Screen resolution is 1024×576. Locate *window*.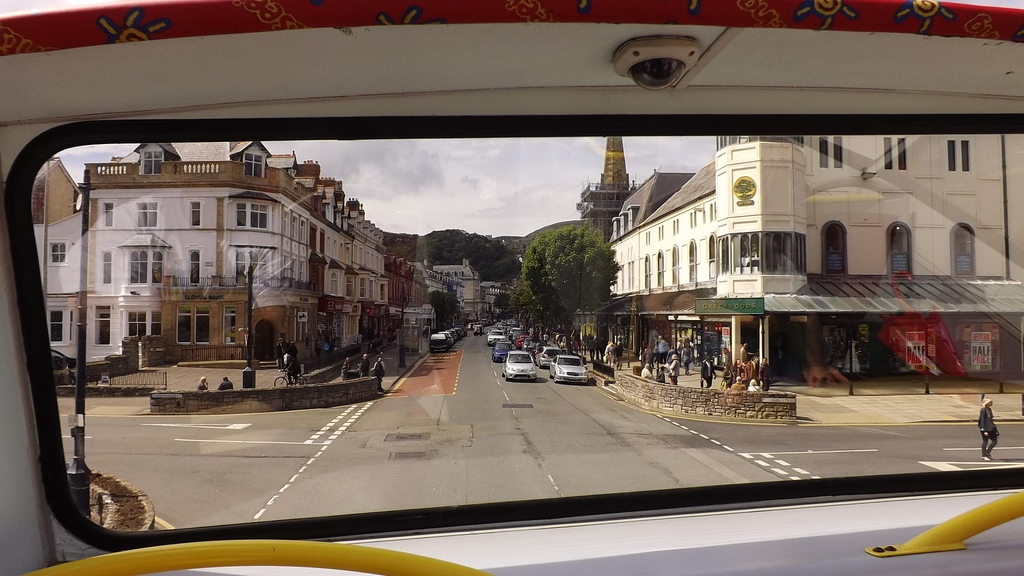
(821, 220, 850, 276).
